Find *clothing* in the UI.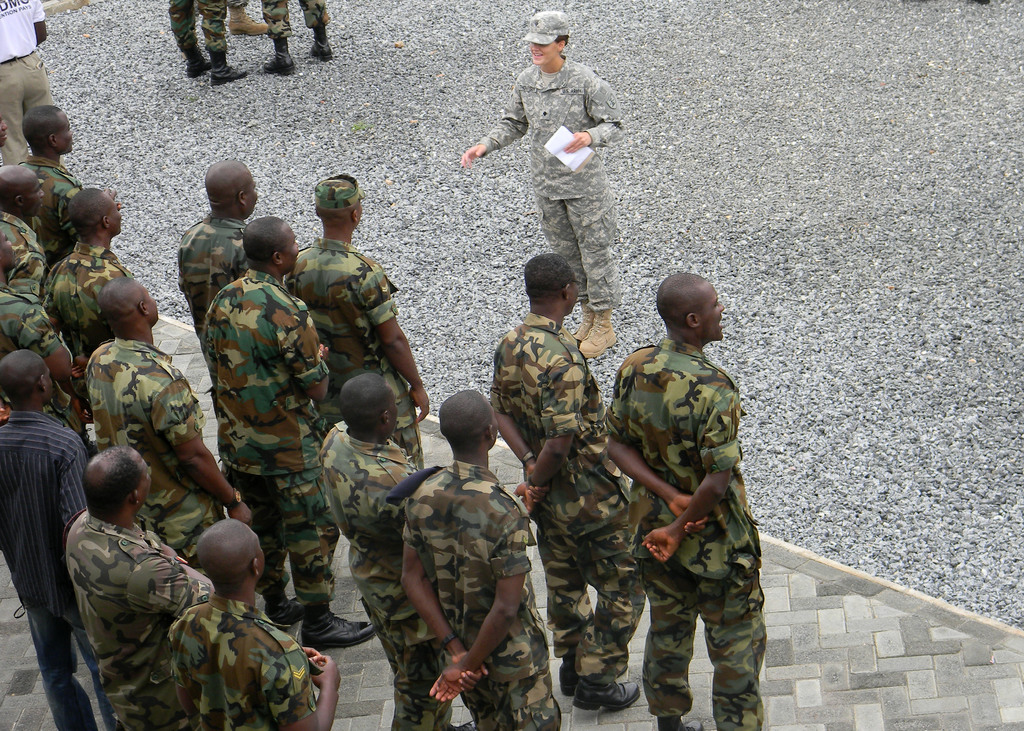
UI element at 220, 0, 252, 14.
